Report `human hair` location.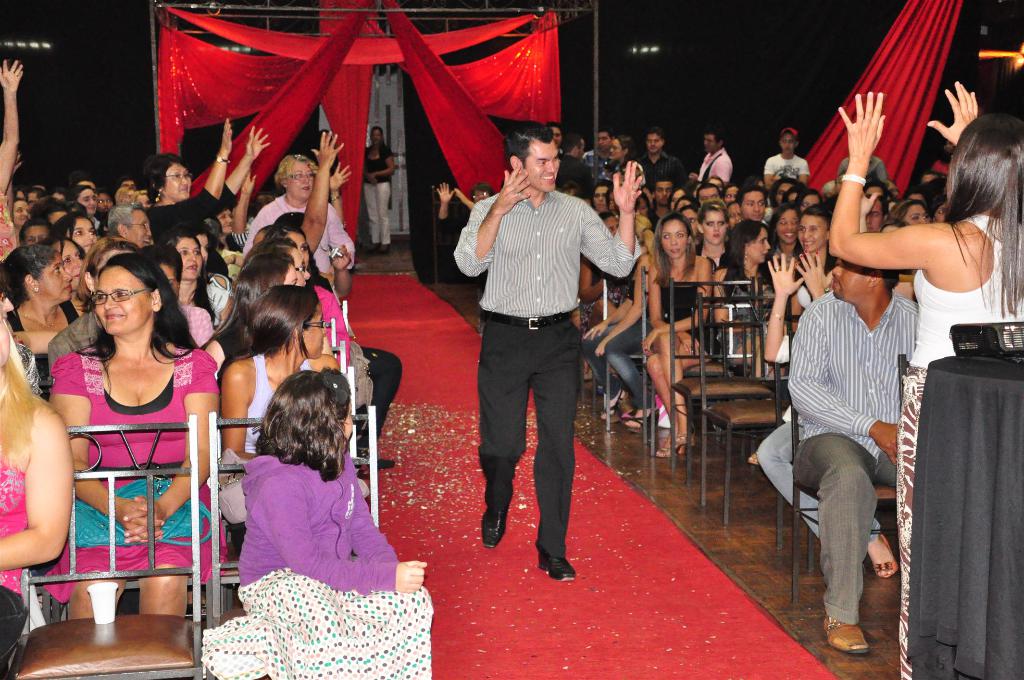
Report: [260, 223, 320, 275].
